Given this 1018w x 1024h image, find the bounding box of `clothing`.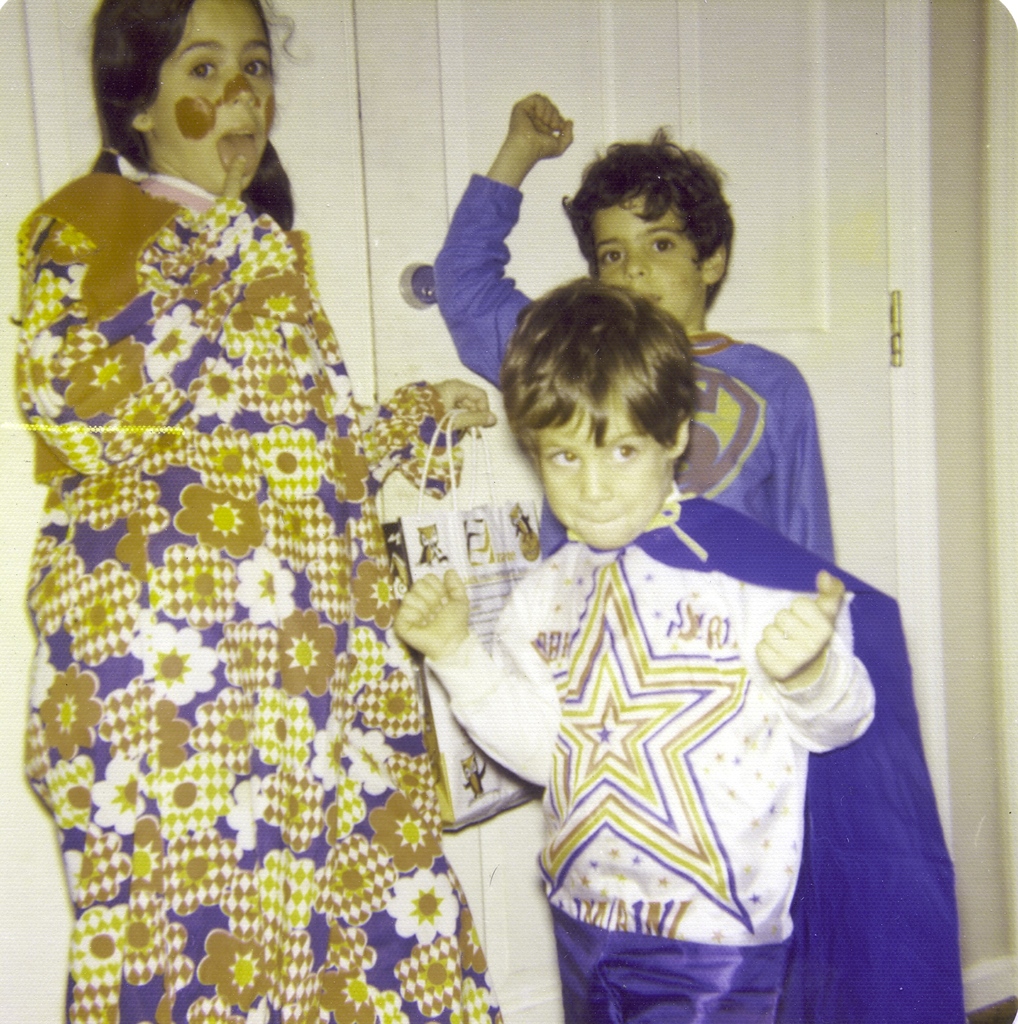
left=27, top=72, right=448, bottom=1000.
